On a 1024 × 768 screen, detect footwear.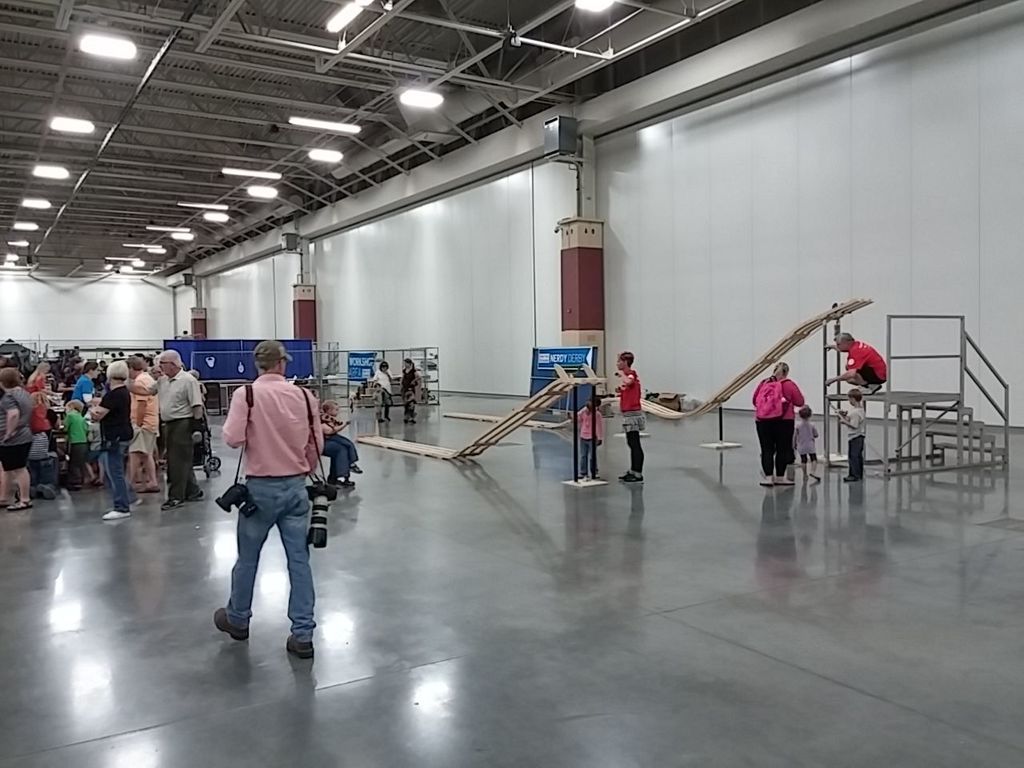
detection(770, 480, 798, 486).
